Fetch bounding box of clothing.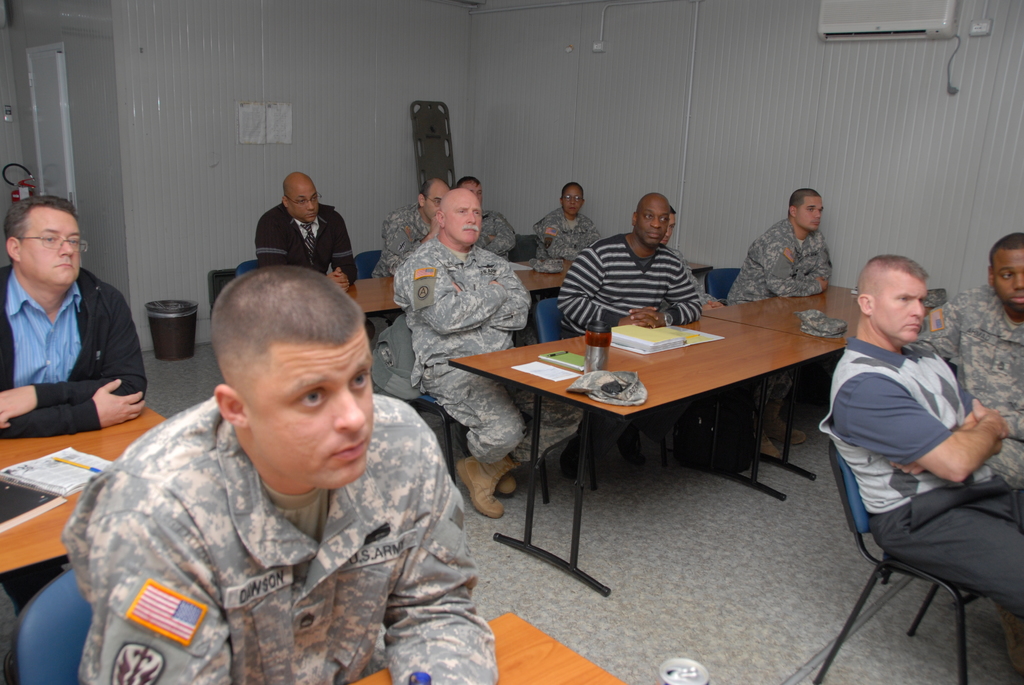
Bbox: detection(815, 338, 1023, 672).
